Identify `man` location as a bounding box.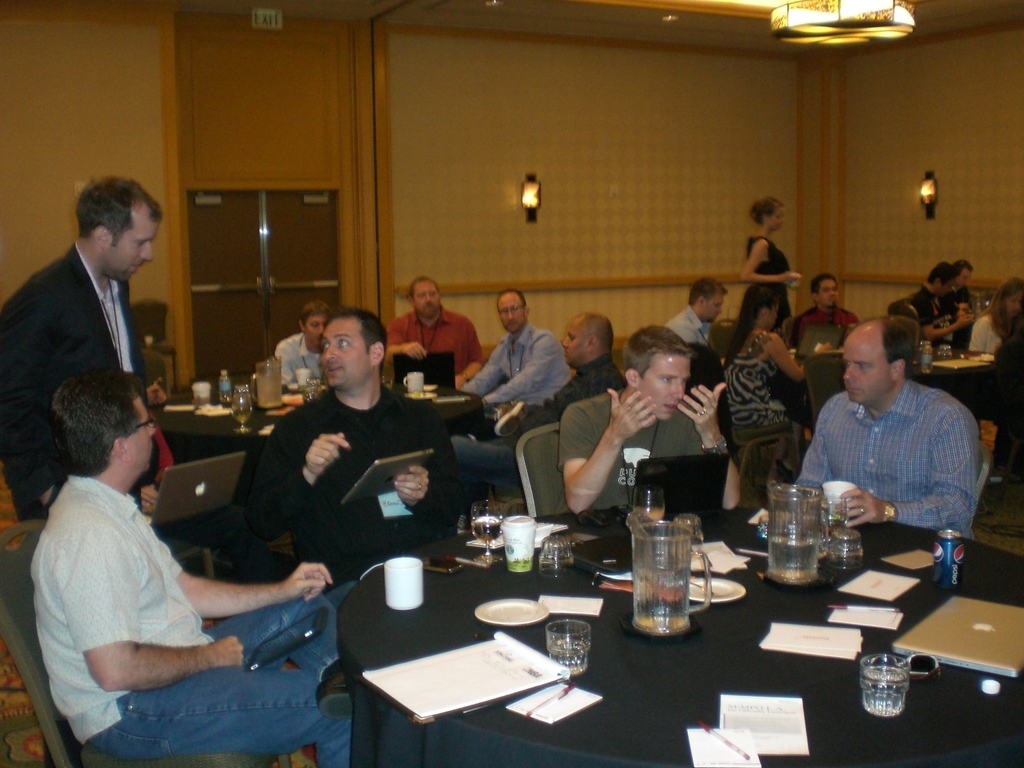
383:283:489:383.
